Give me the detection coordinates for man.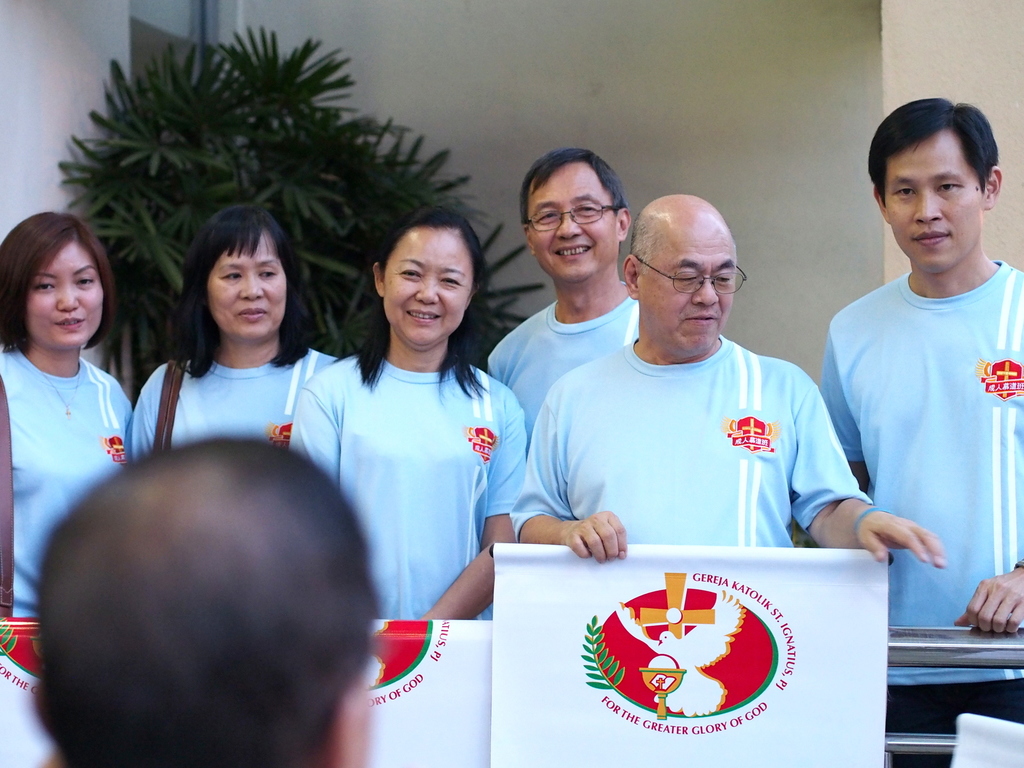
bbox=[506, 191, 945, 572].
